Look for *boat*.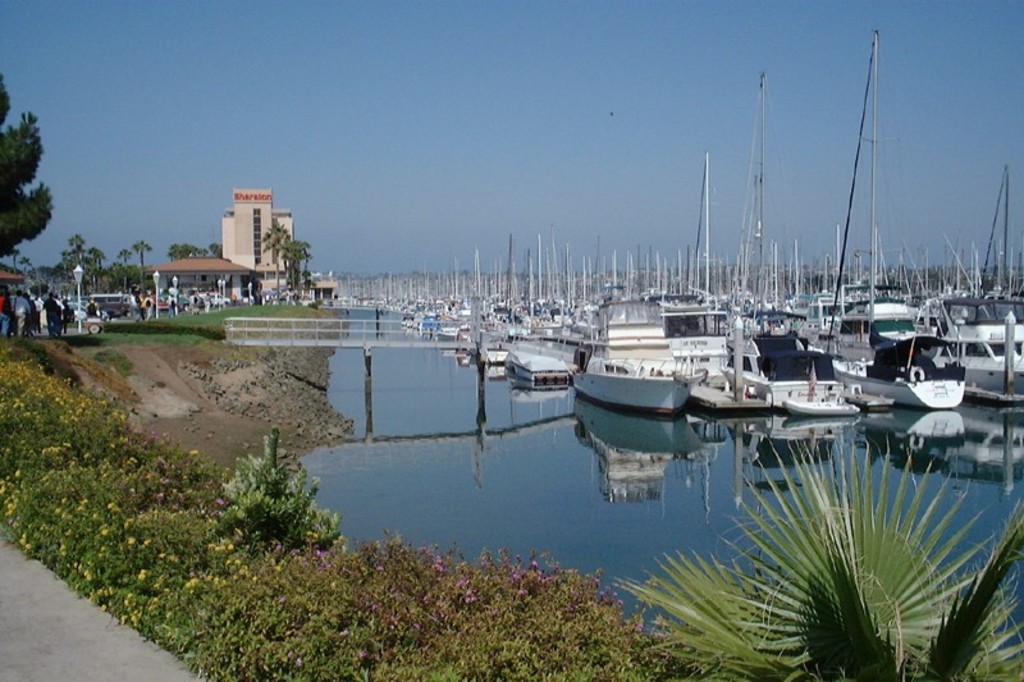
Found: region(480, 321, 515, 371).
